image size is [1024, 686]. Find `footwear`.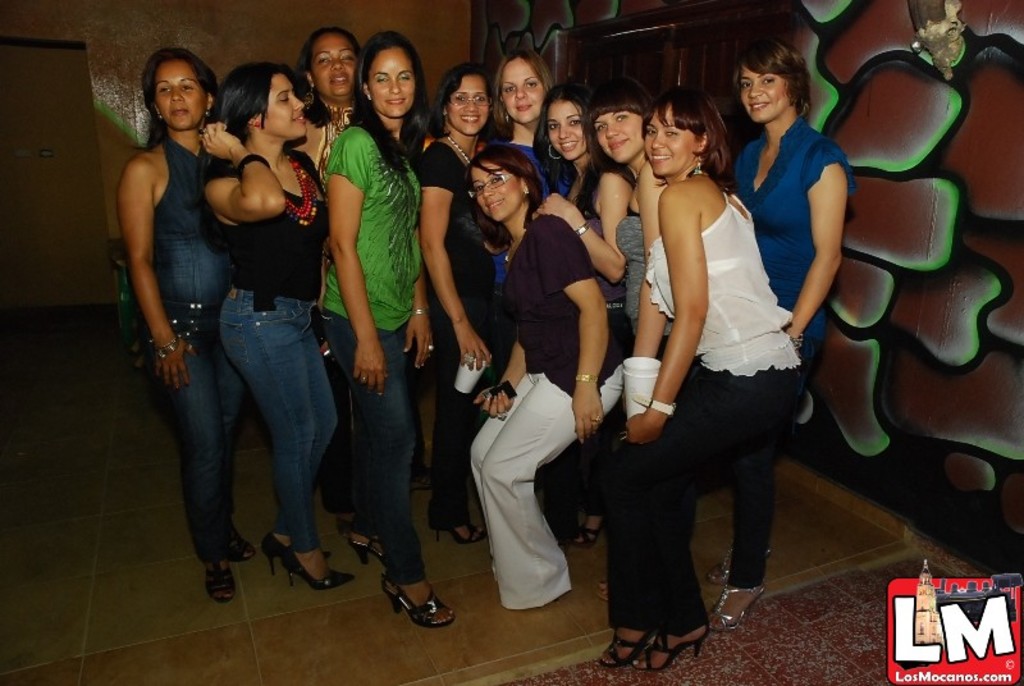
(left=230, top=532, right=251, bottom=557).
